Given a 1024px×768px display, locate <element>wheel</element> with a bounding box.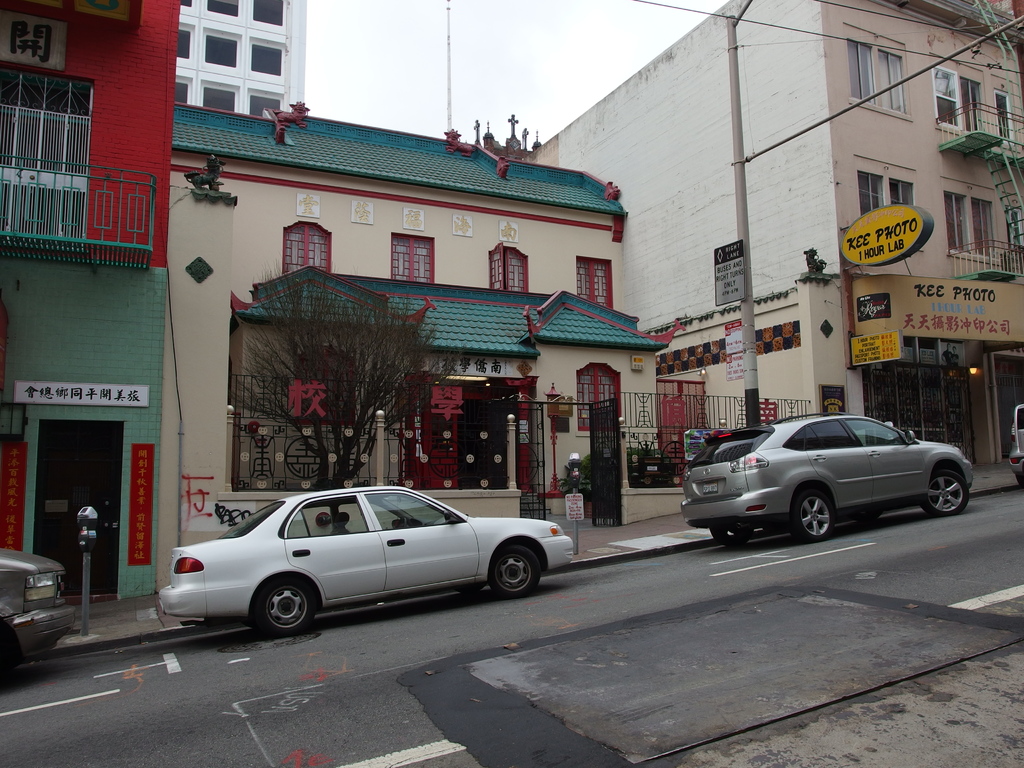
Located: x1=488 y1=545 x2=544 y2=598.
